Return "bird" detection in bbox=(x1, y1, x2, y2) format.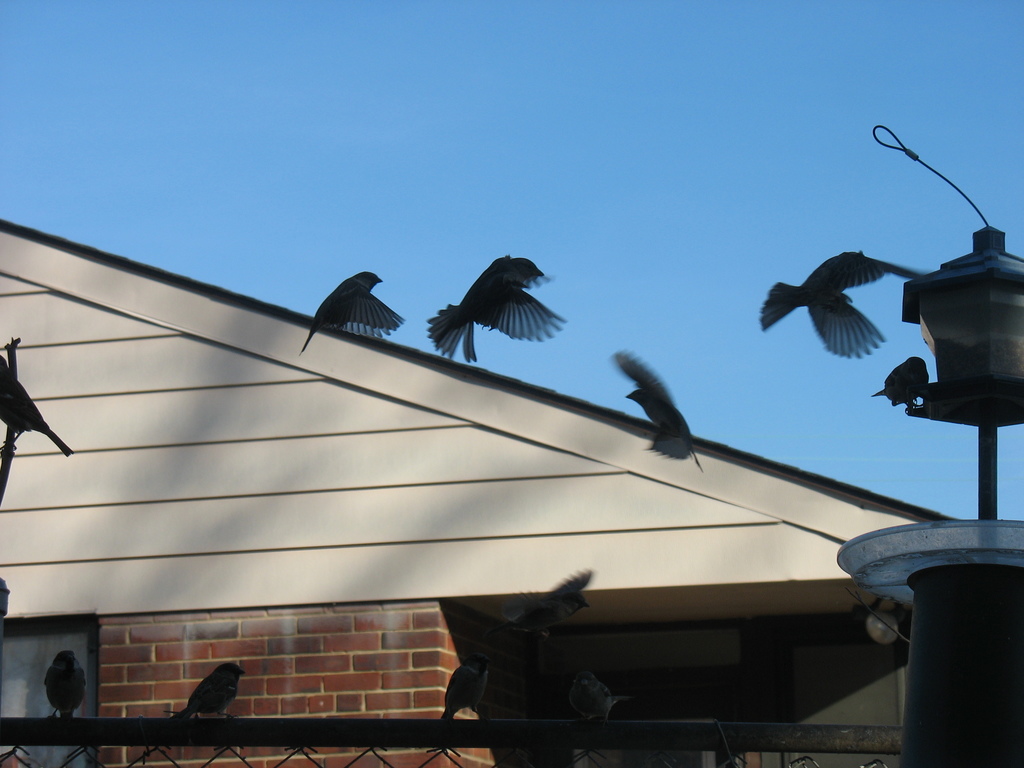
bbox=(158, 653, 257, 713).
